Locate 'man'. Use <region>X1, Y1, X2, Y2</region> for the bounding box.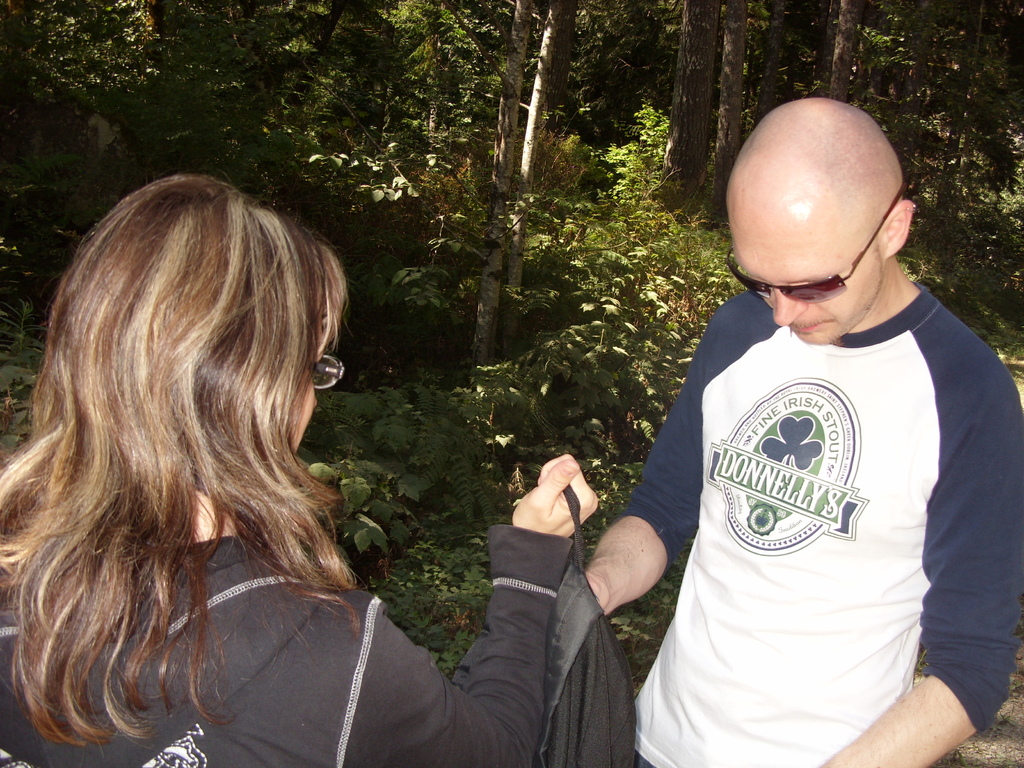
<region>561, 82, 1016, 762</region>.
